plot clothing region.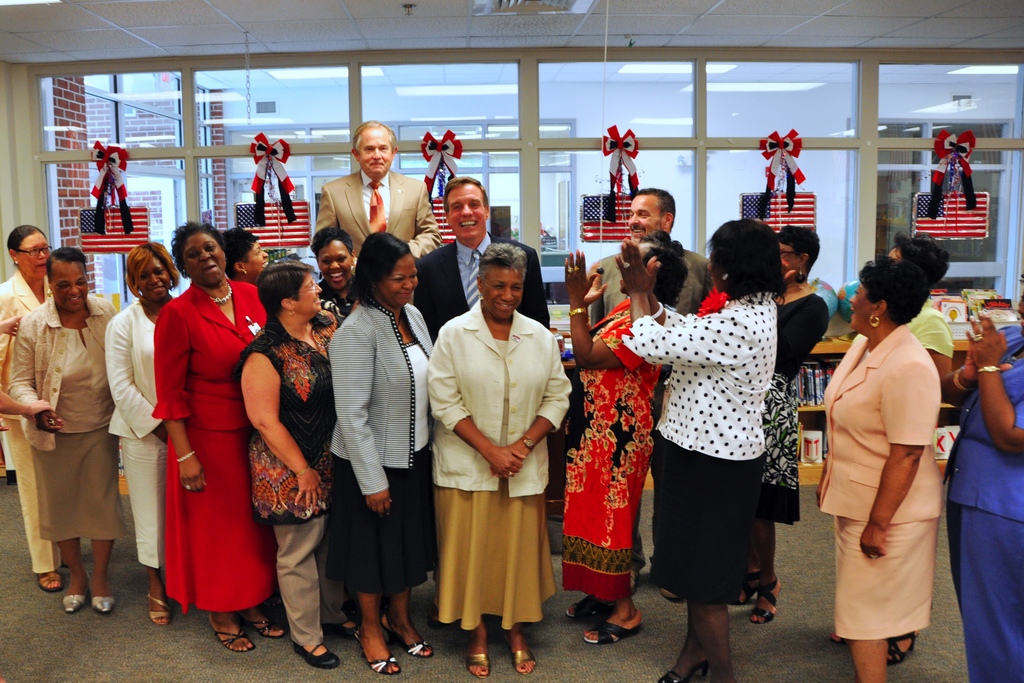
Plotted at bbox(155, 284, 276, 599).
